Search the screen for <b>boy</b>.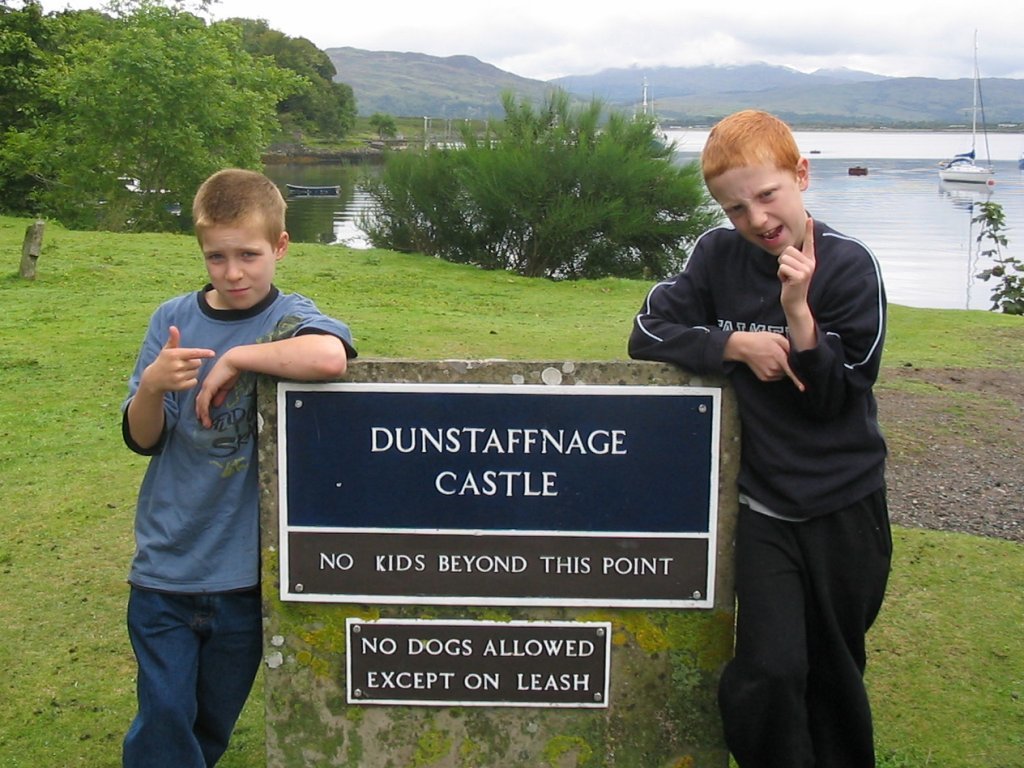
Found at region(110, 163, 365, 767).
